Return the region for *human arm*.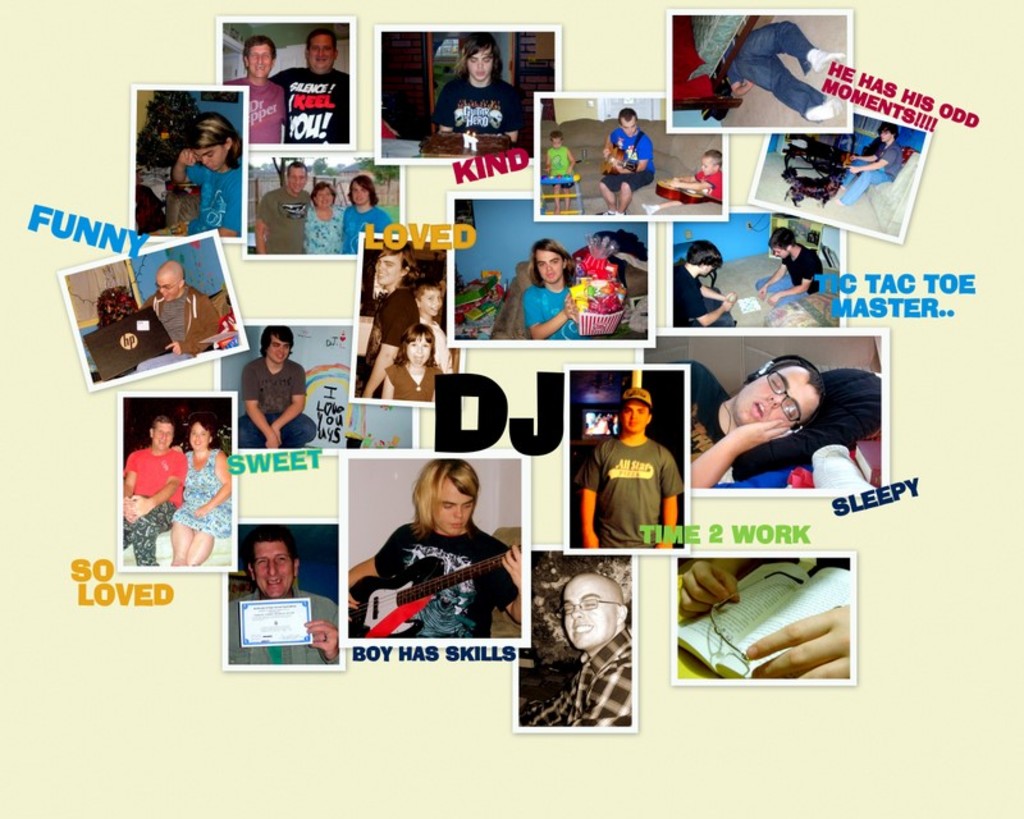
select_region(128, 456, 186, 520).
